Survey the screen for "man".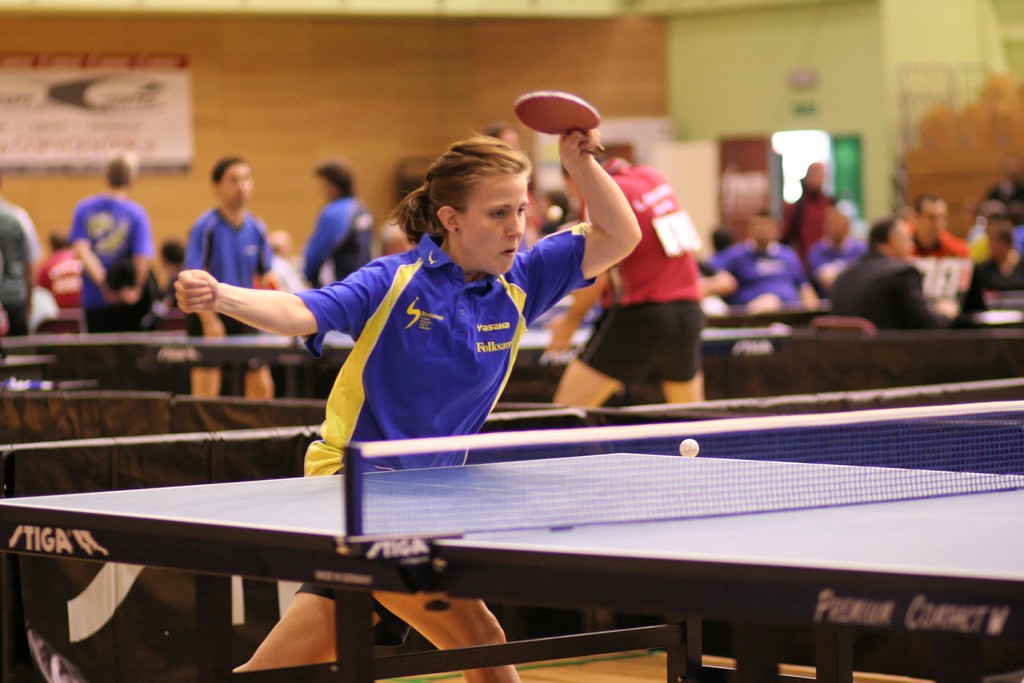
Survey found: locate(297, 156, 385, 294).
